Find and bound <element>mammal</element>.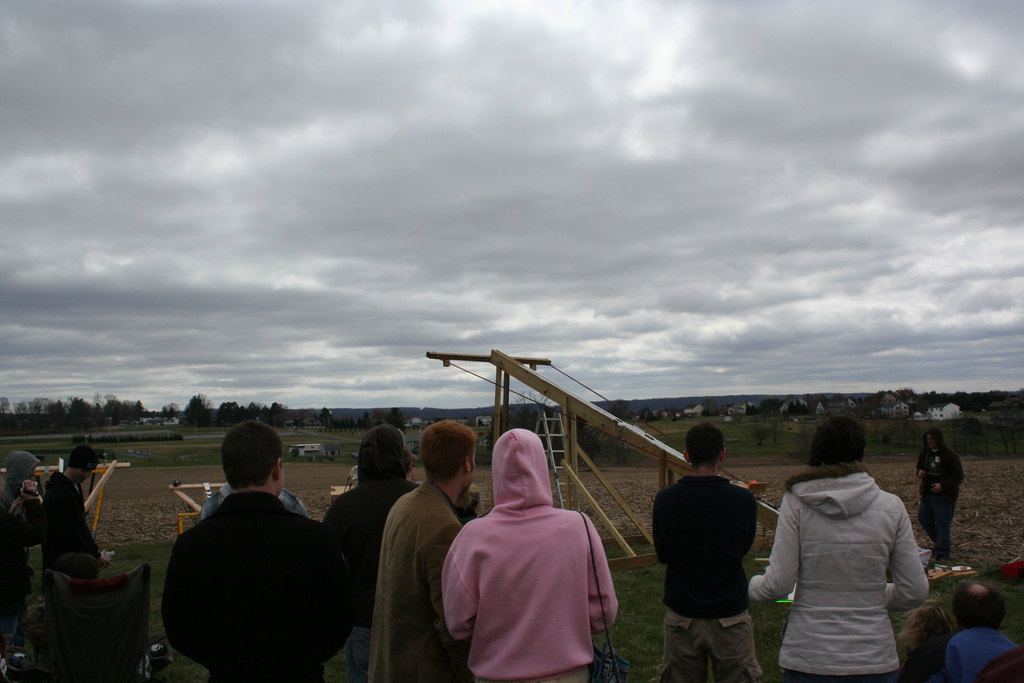
Bound: Rect(943, 579, 1020, 682).
